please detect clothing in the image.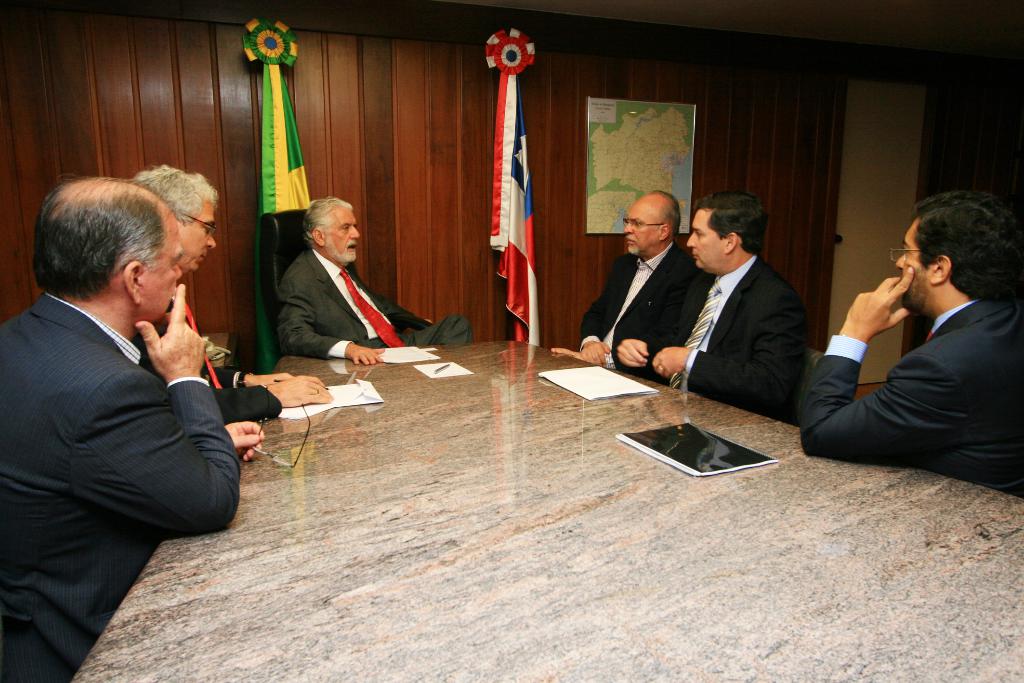
<box>640,243,804,424</box>.
